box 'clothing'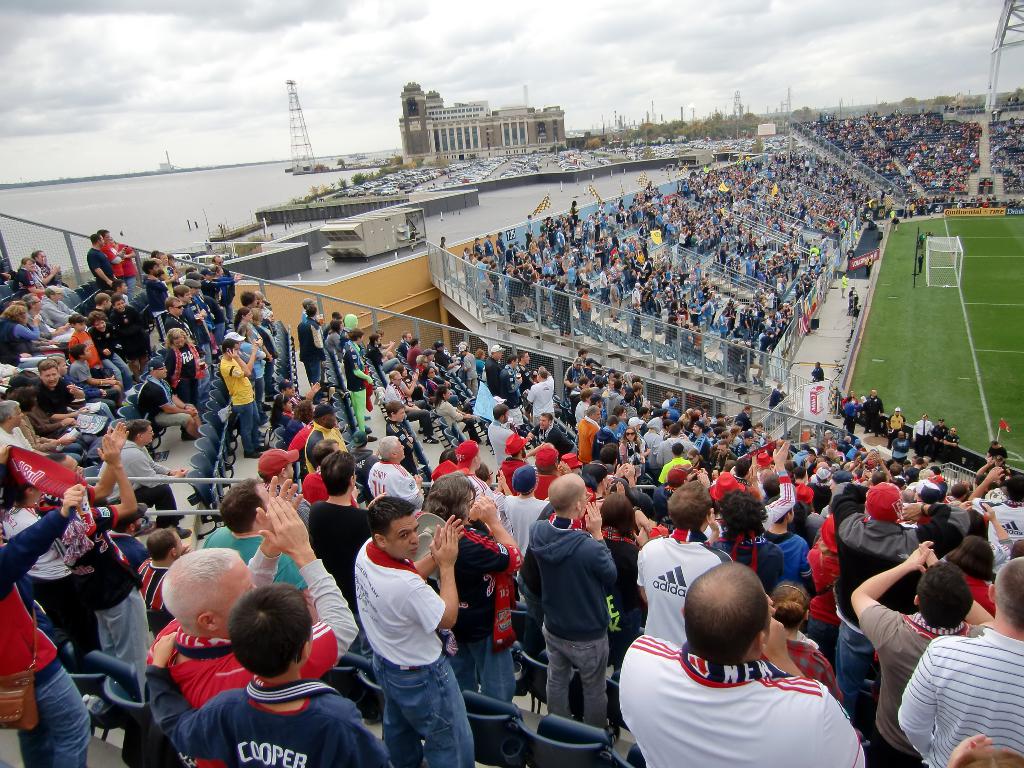
select_region(846, 403, 860, 431)
